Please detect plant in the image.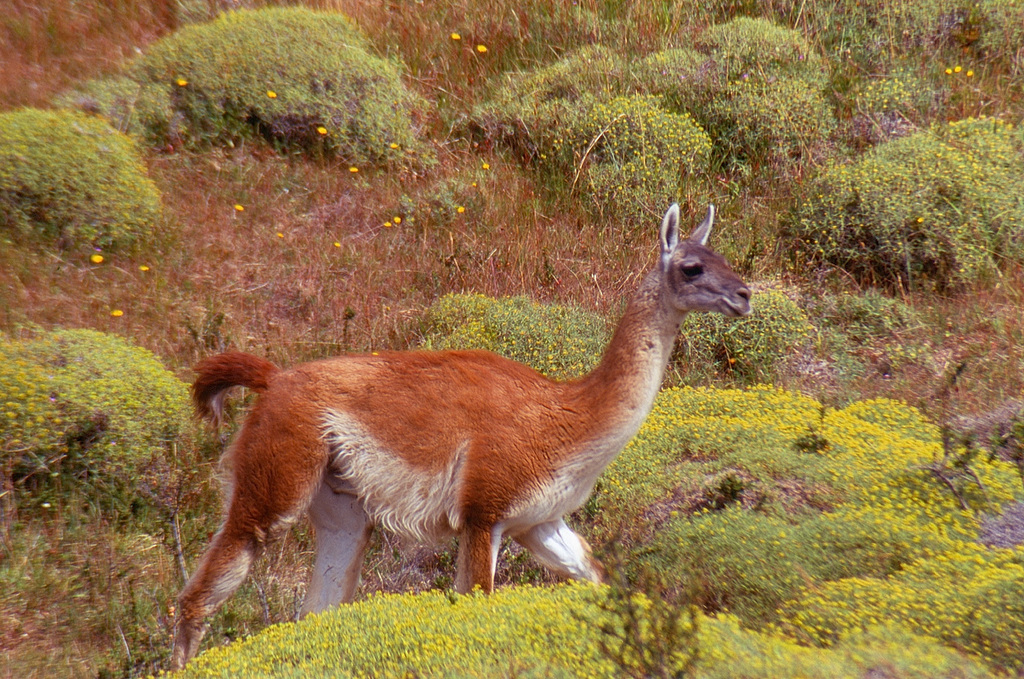
{"left": 800, "top": 113, "right": 1023, "bottom": 303}.
